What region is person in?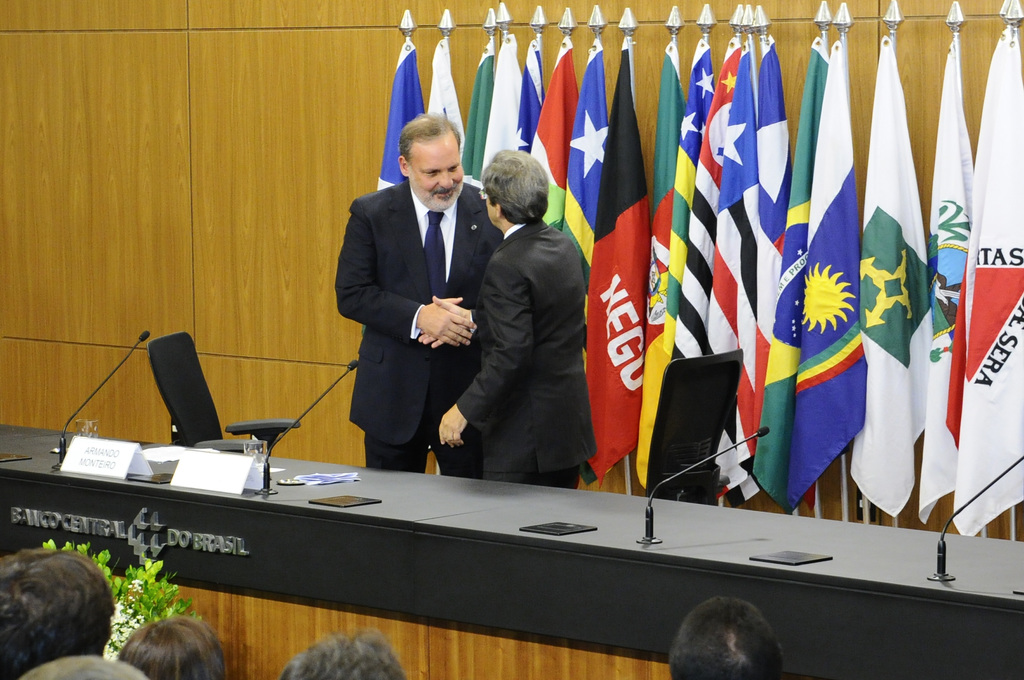
bbox=[432, 144, 600, 492].
